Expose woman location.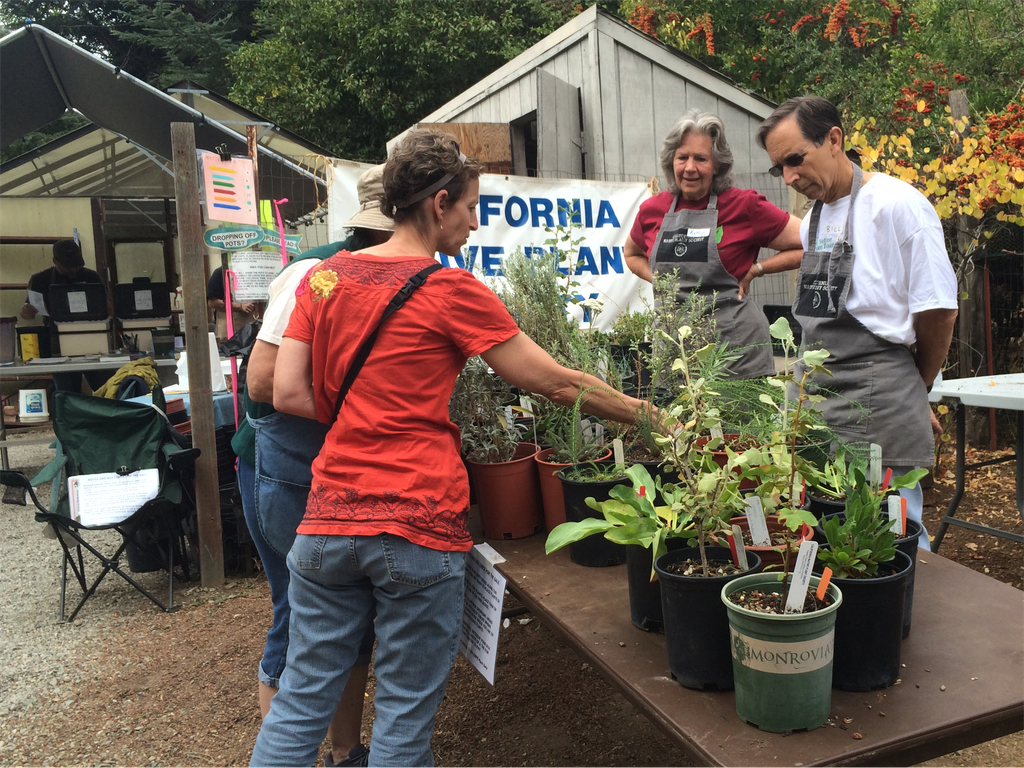
Exposed at crop(616, 109, 806, 399).
